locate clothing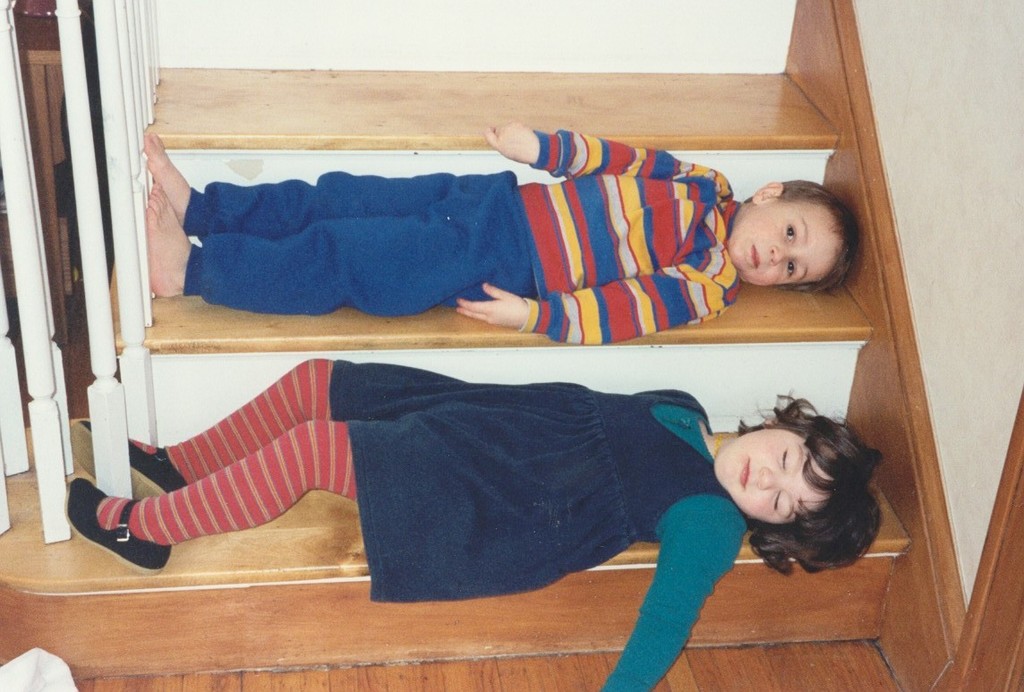
(178, 328, 827, 604)
